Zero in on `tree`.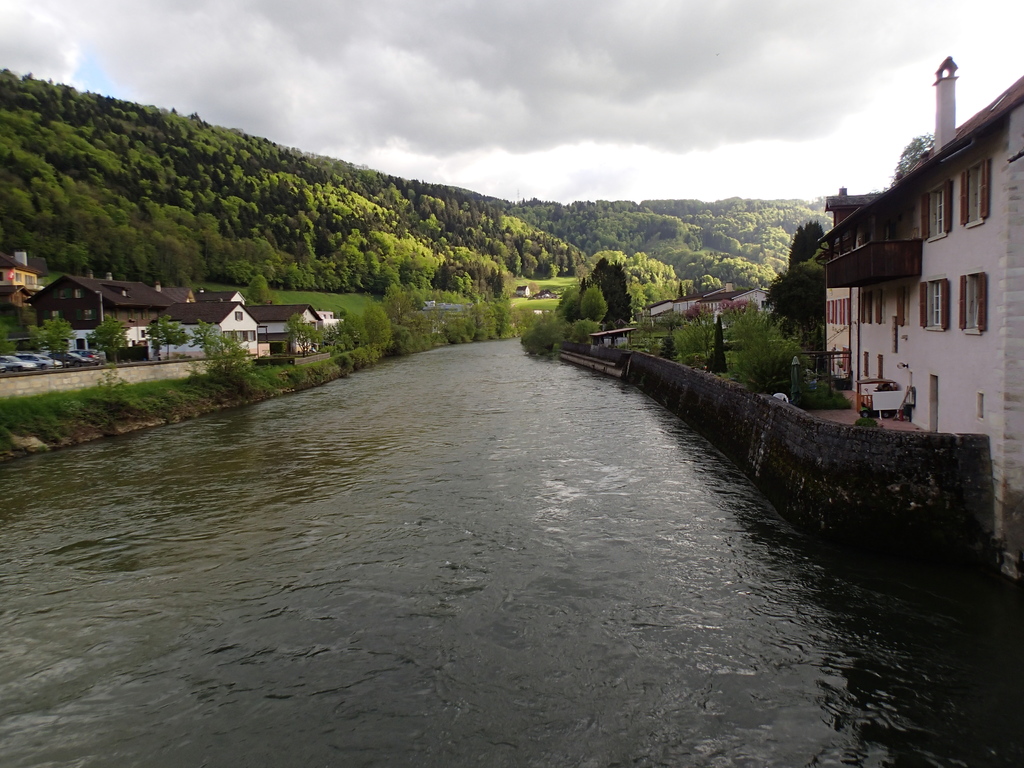
Zeroed in: 893, 132, 943, 180.
